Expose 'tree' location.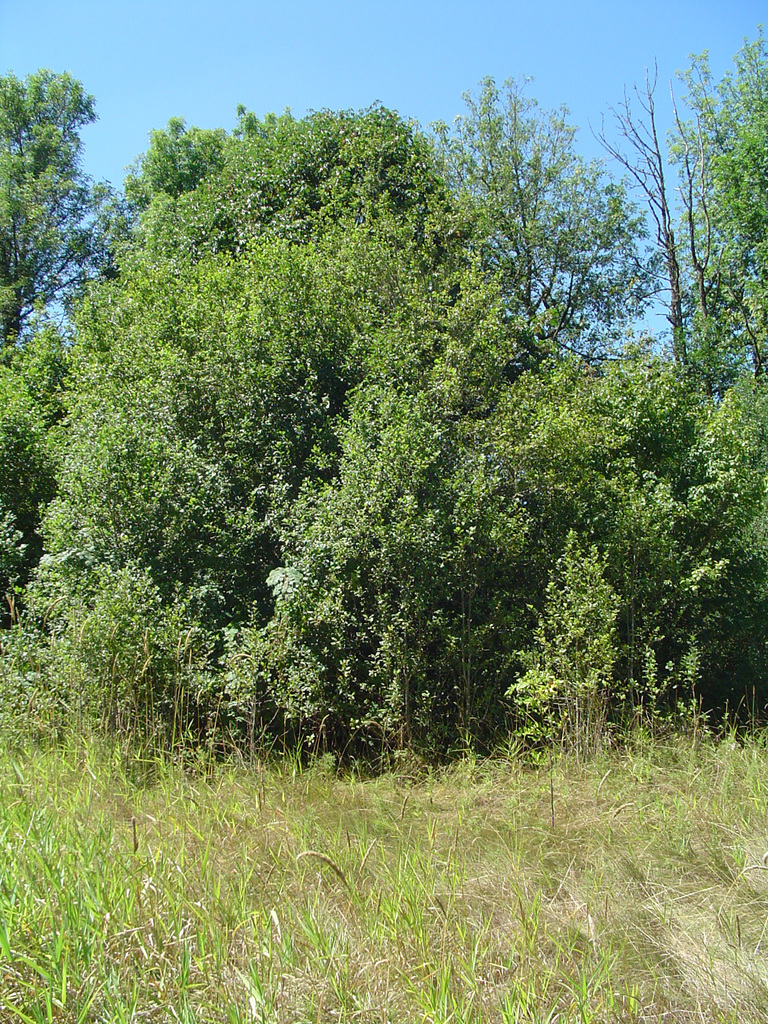
Exposed at bbox=[616, 49, 714, 383].
